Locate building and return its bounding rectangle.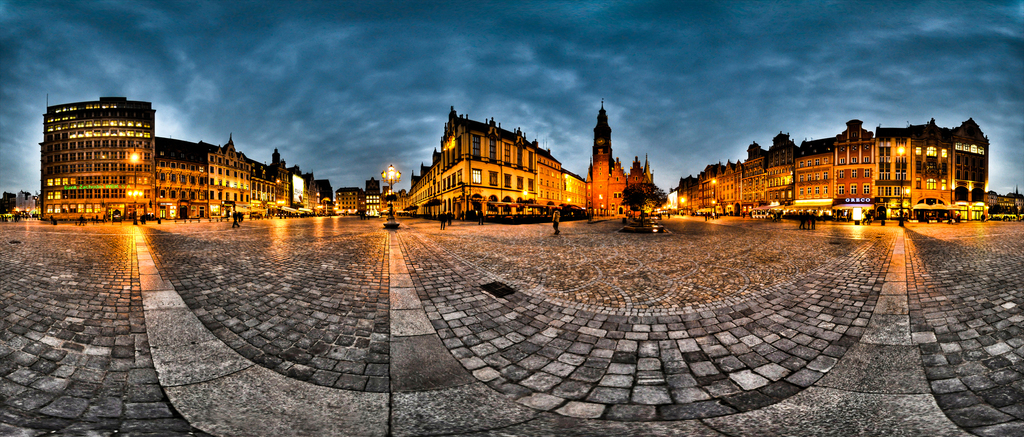
x1=996, y1=191, x2=1023, y2=216.
